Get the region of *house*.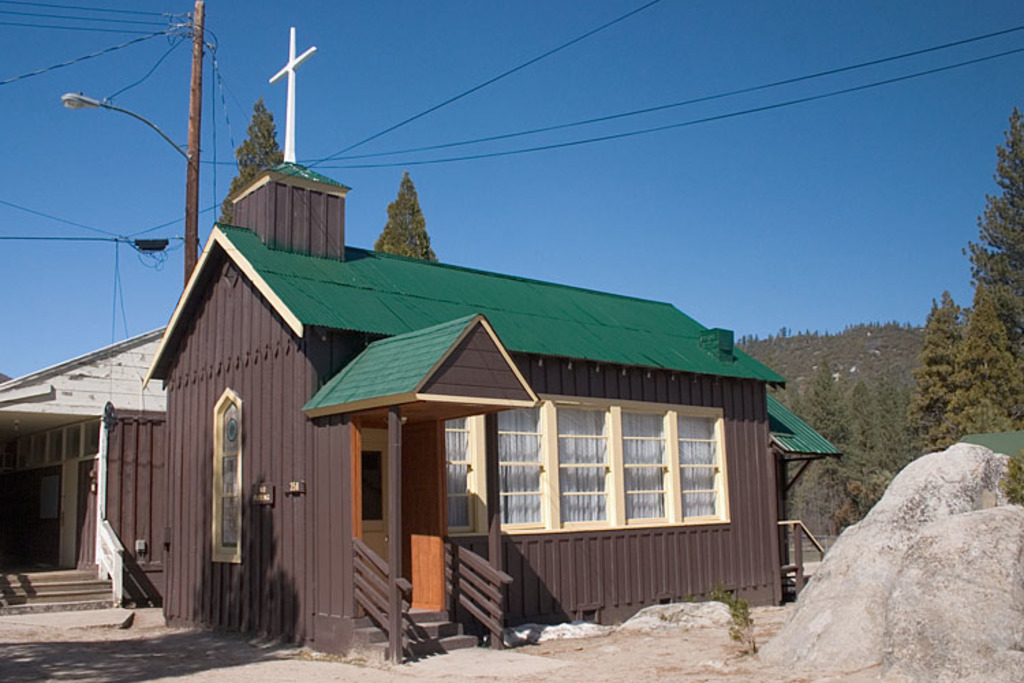
0/311/171/623.
